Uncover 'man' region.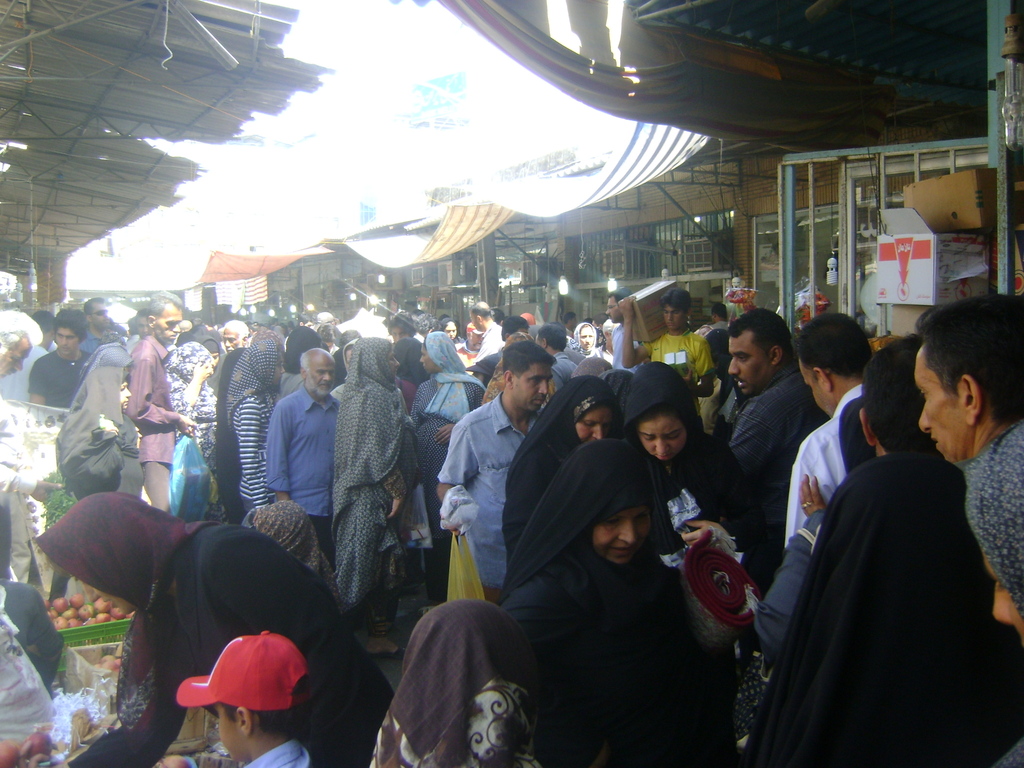
Uncovered: 83,294,121,346.
